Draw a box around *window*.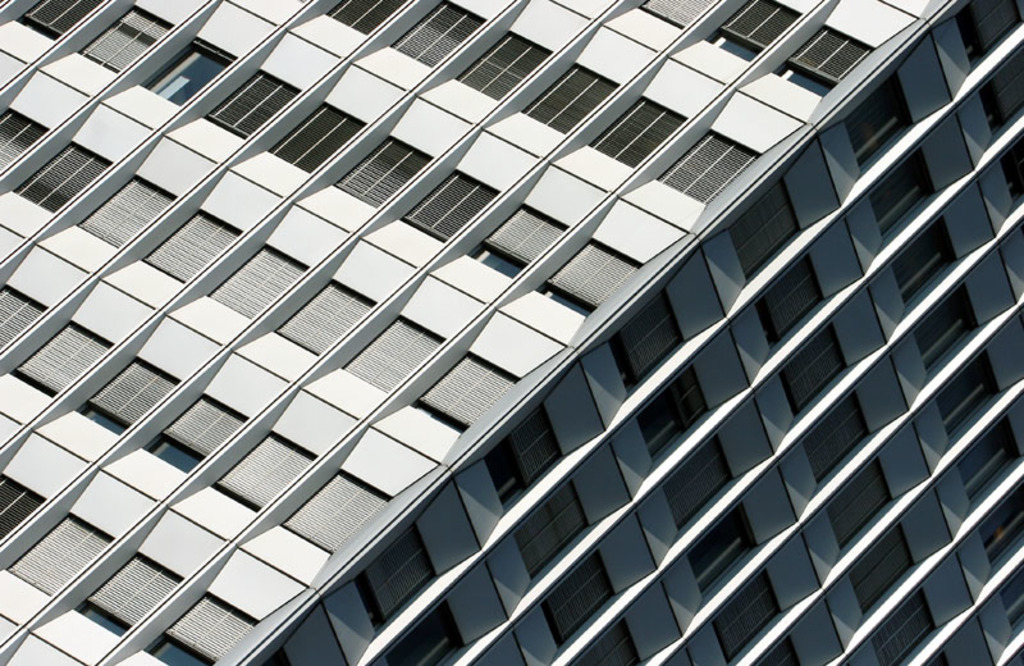
bbox(769, 13, 888, 93).
